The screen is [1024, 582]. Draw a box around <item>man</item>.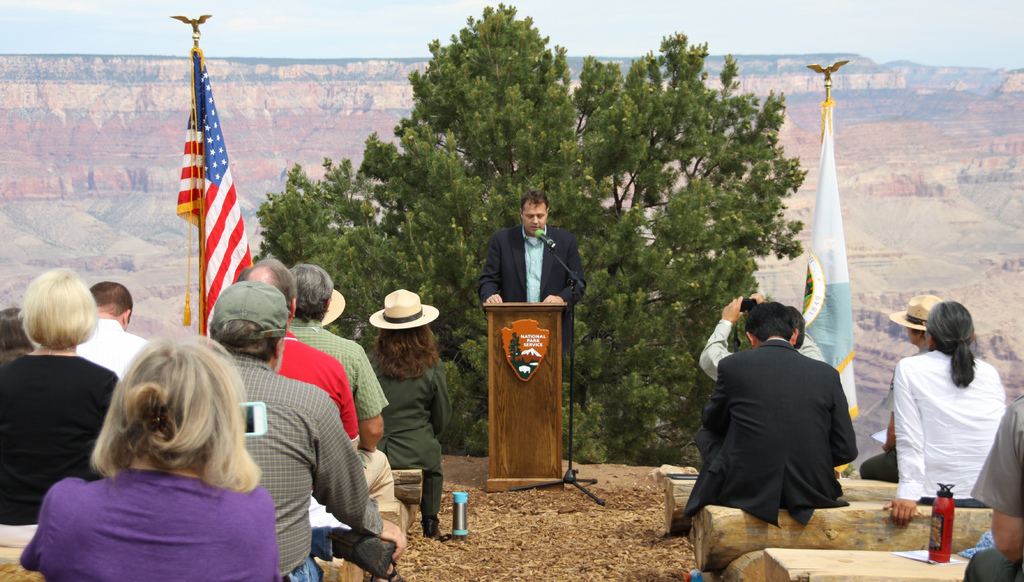
(855, 293, 938, 477).
